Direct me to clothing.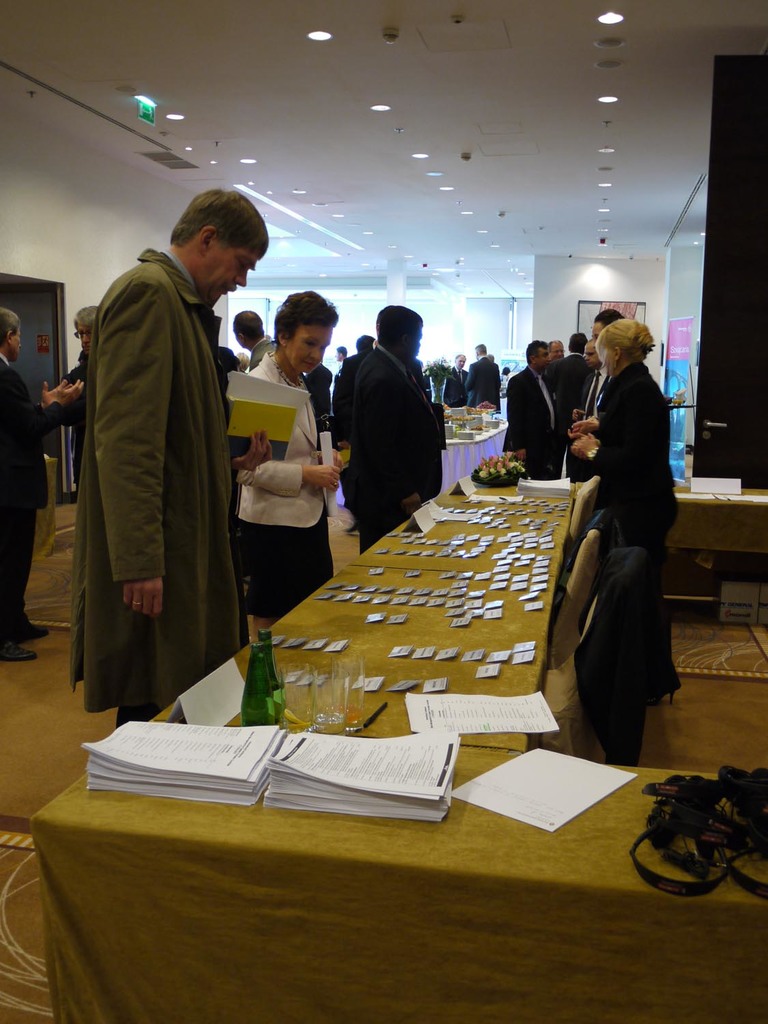
Direction: bbox=[346, 337, 440, 558].
